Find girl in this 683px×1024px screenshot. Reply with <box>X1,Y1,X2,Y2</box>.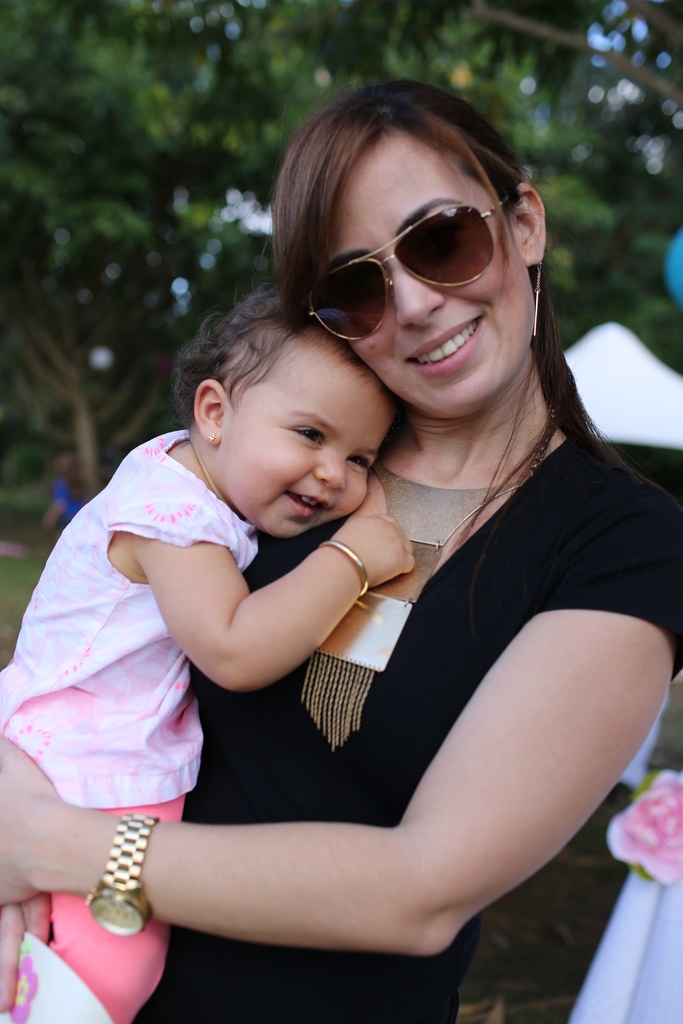
<box>0,278,418,1023</box>.
